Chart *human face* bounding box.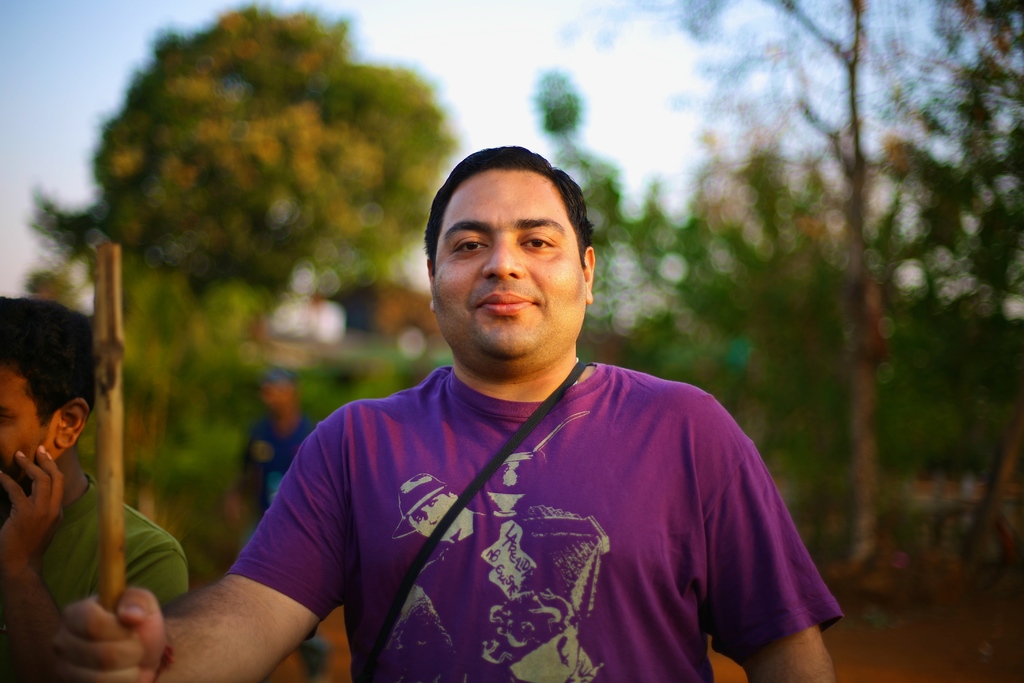
Charted: (0, 373, 60, 478).
